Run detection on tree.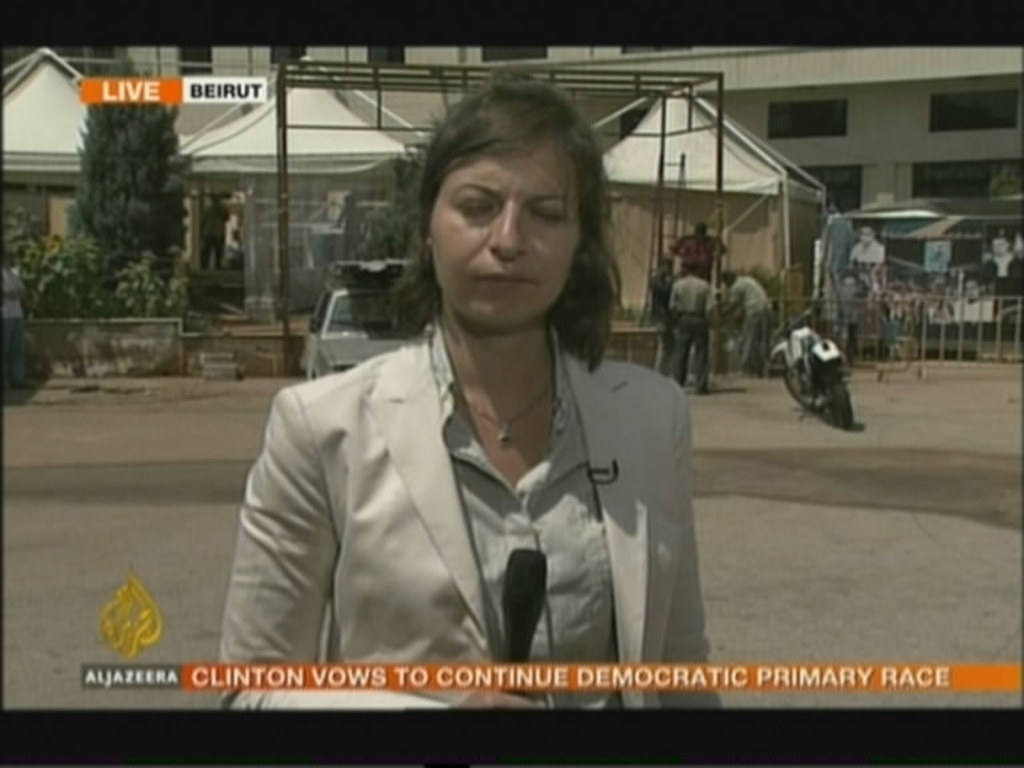
Result: (333, 76, 591, 372).
